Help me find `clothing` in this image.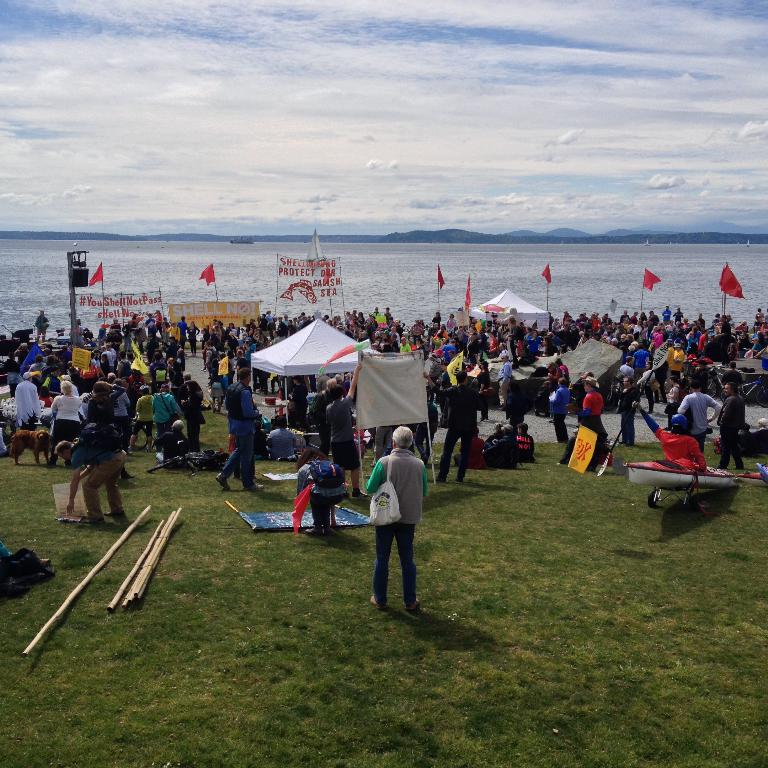
Found it: crop(319, 395, 353, 475).
